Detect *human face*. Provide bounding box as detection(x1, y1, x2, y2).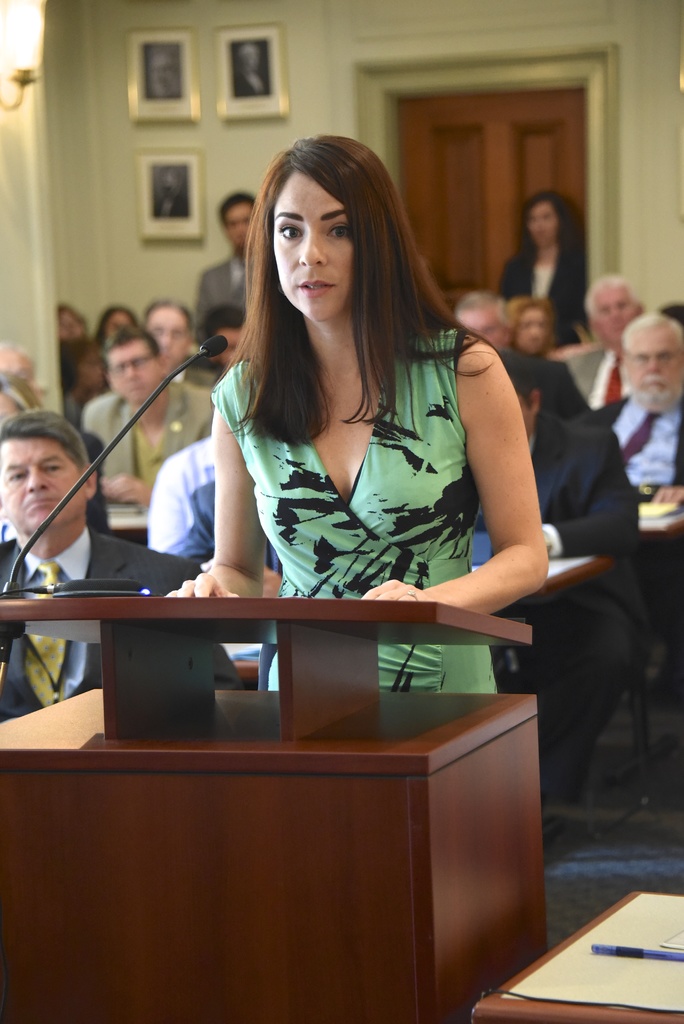
detection(628, 319, 683, 417).
